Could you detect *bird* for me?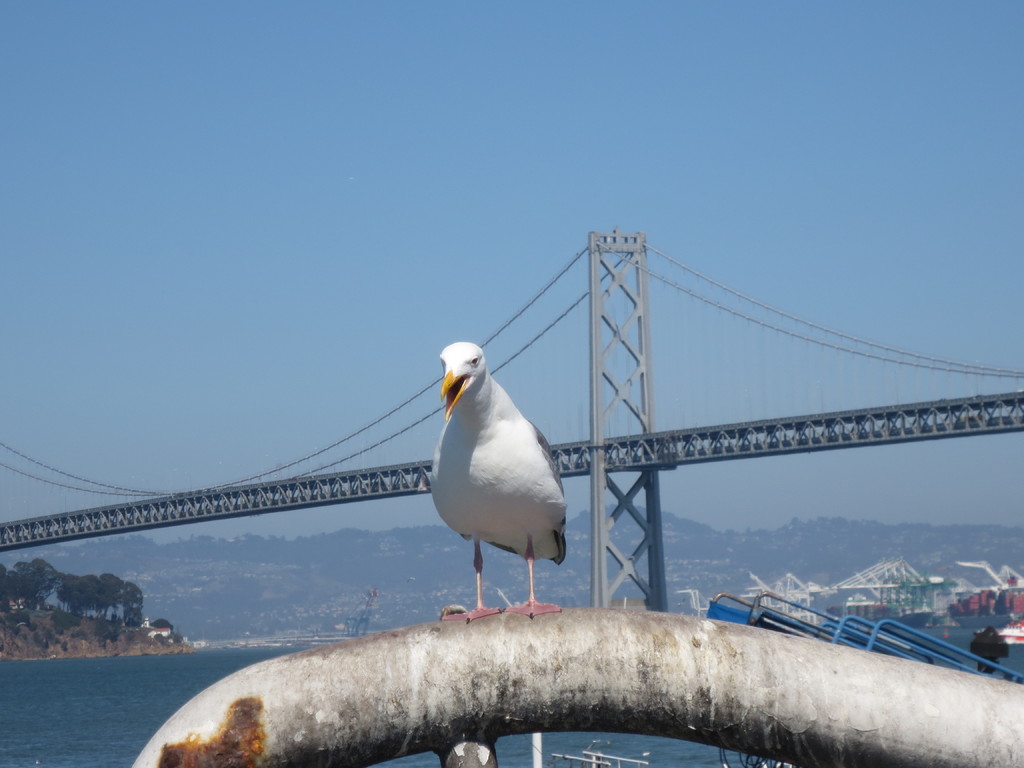
Detection result: [left=420, top=342, right=573, bottom=615].
